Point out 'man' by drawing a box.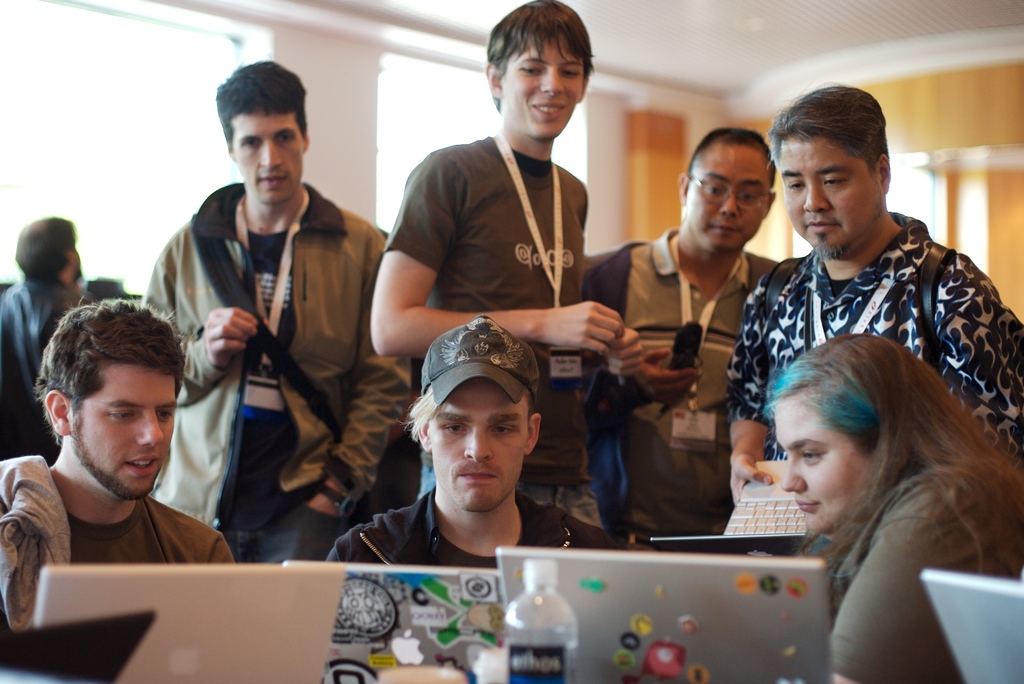
rect(325, 312, 627, 564).
